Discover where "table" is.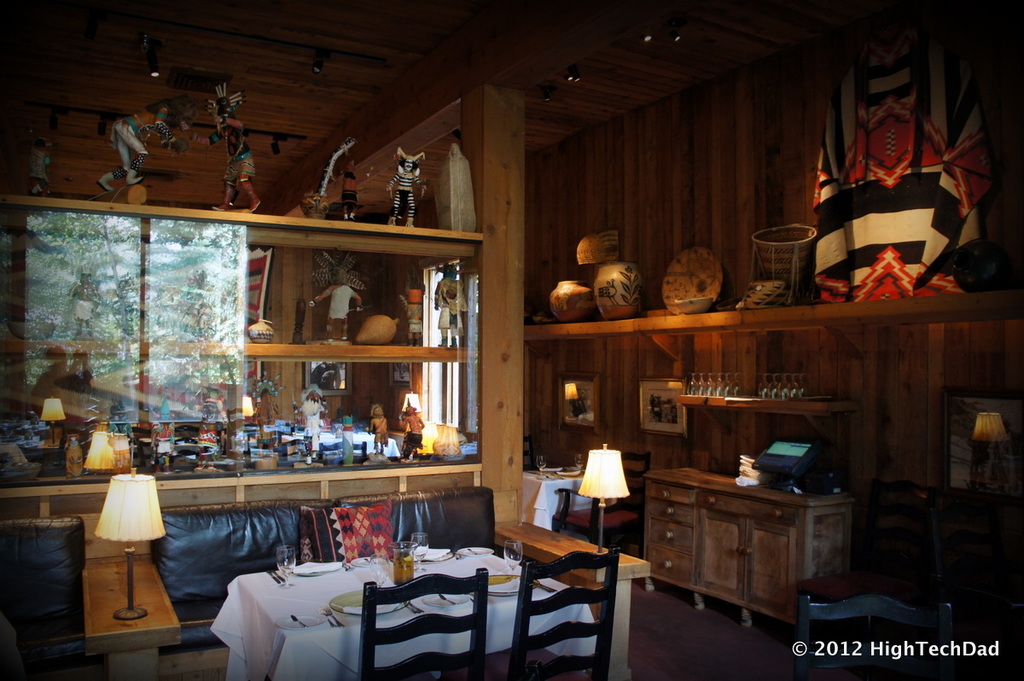
Discovered at 172 521 605 672.
